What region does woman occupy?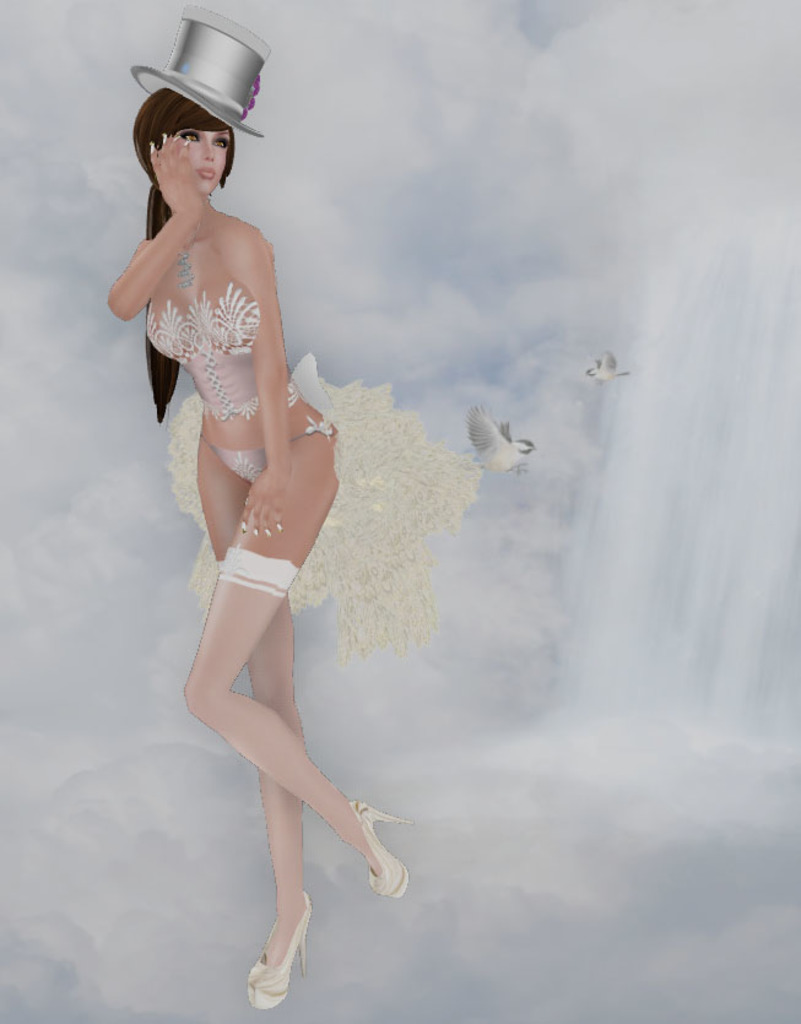
[left=126, top=75, right=407, bottom=1023].
